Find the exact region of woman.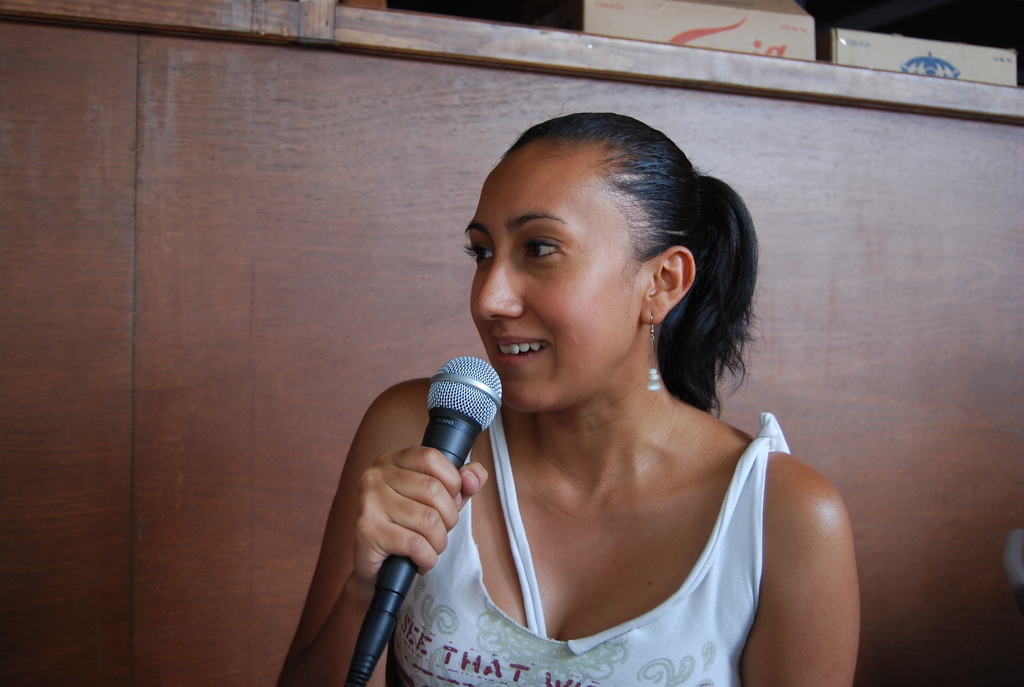
Exact region: left=321, top=68, right=843, bottom=686.
